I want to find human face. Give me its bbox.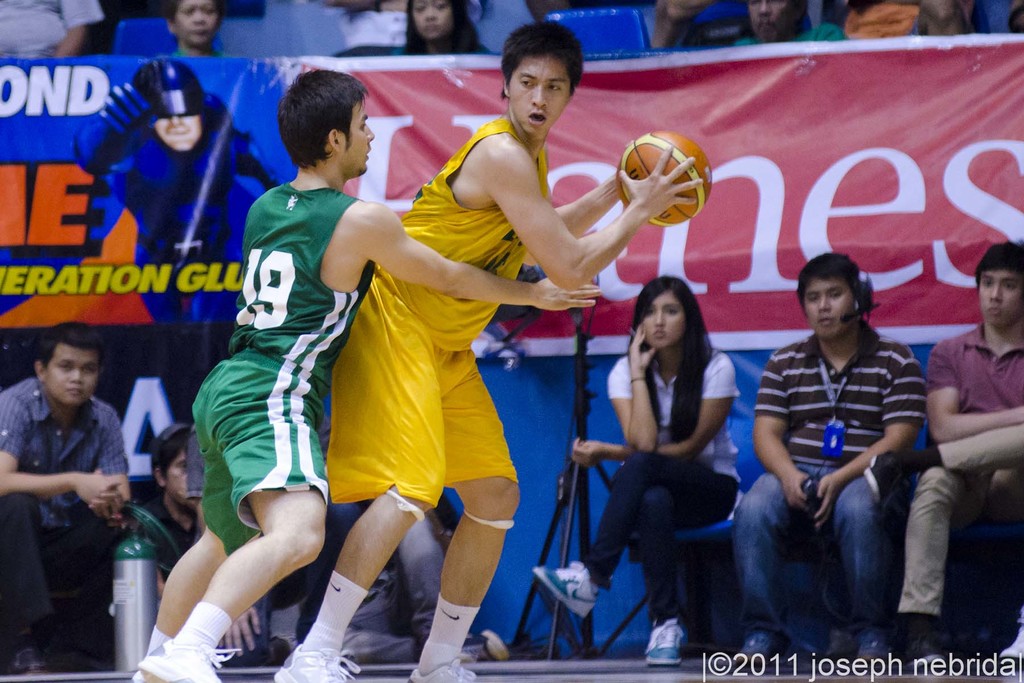
select_region(158, 115, 198, 154).
